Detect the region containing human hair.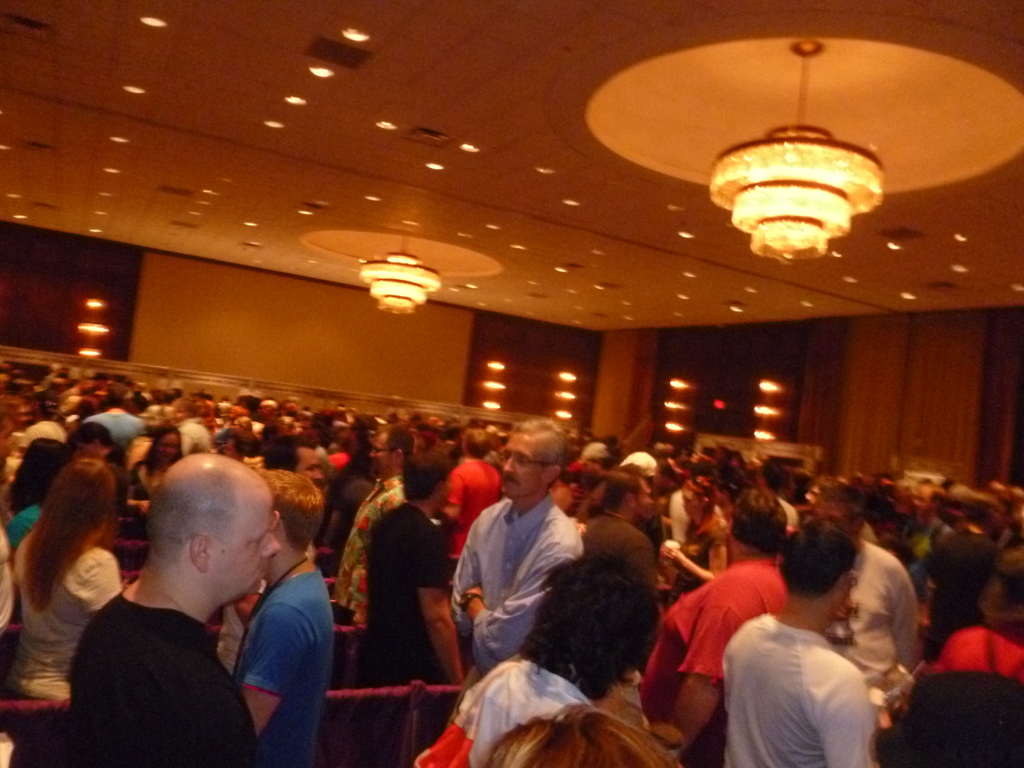
(left=257, top=471, right=337, bottom=549).
